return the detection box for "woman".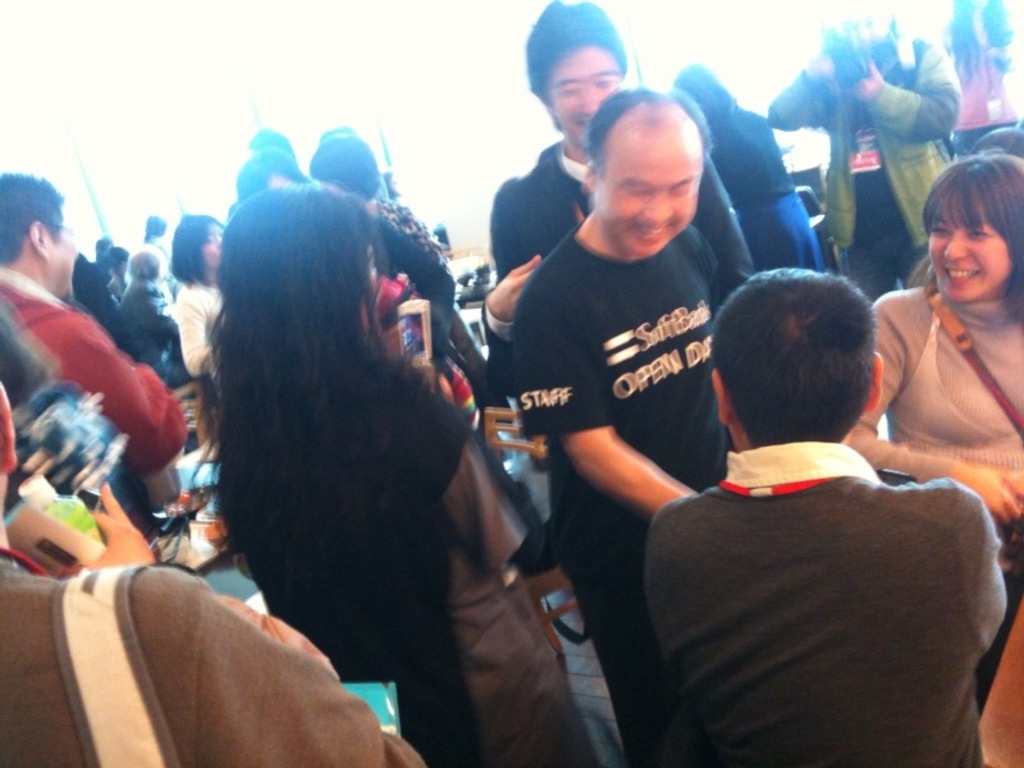
(left=669, top=61, right=829, bottom=288).
